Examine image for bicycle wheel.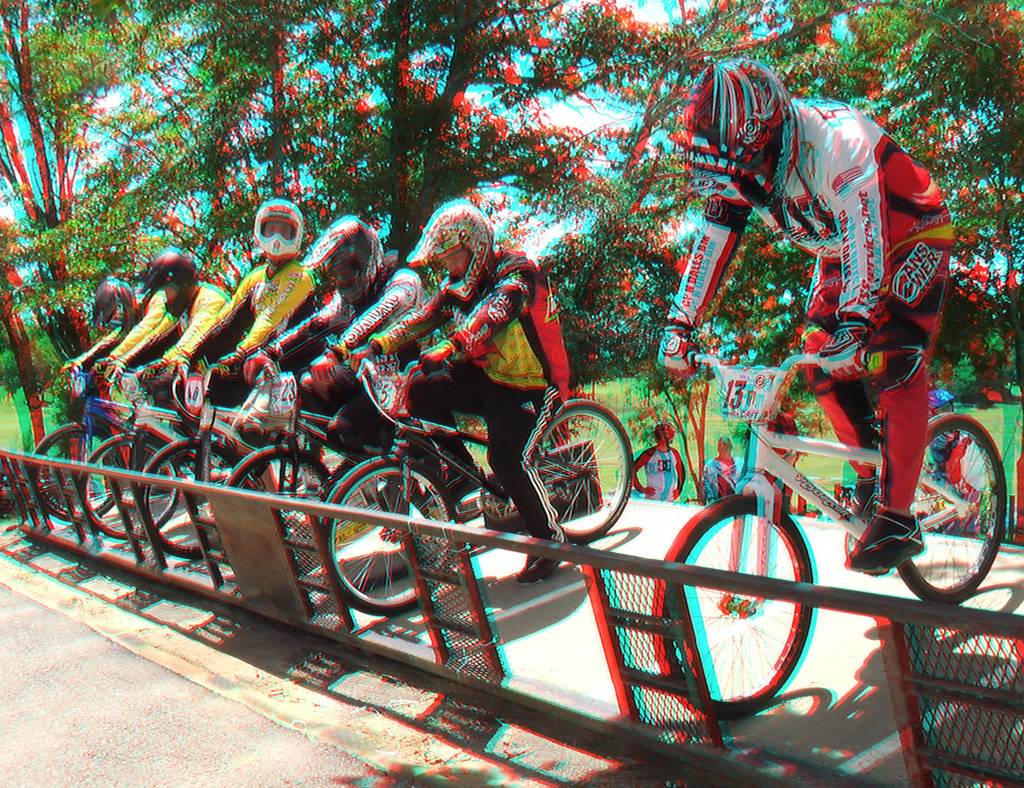
Examination result: crop(139, 447, 225, 559).
